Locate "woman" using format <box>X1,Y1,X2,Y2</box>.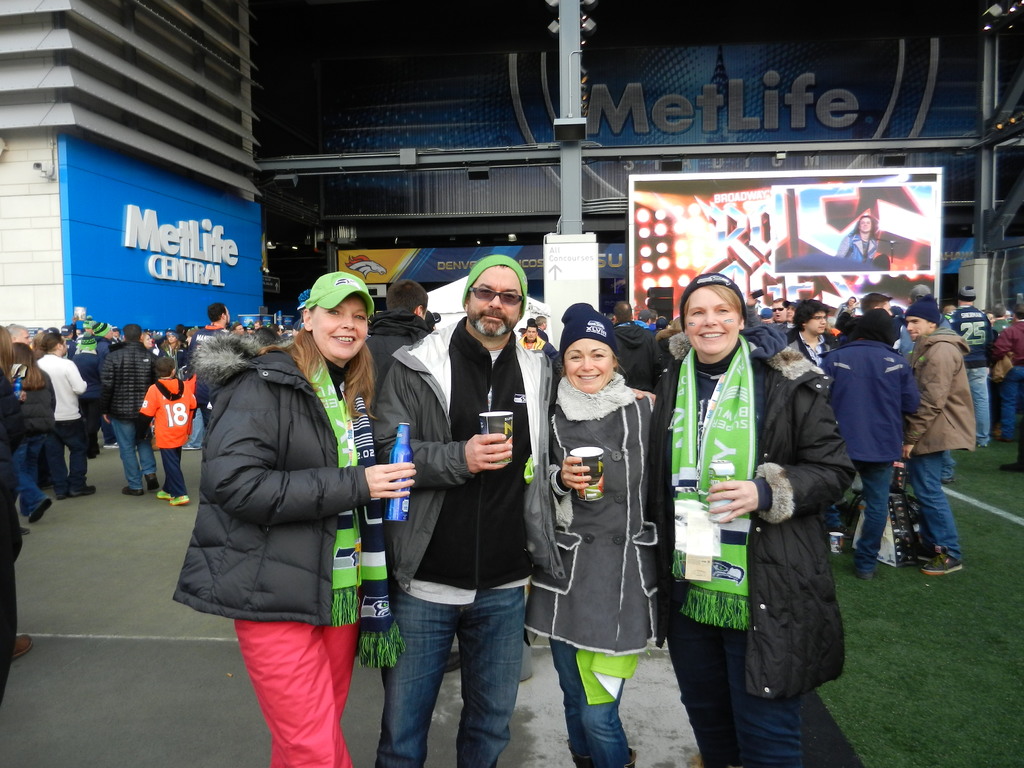
<box>8,342,55,525</box>.
